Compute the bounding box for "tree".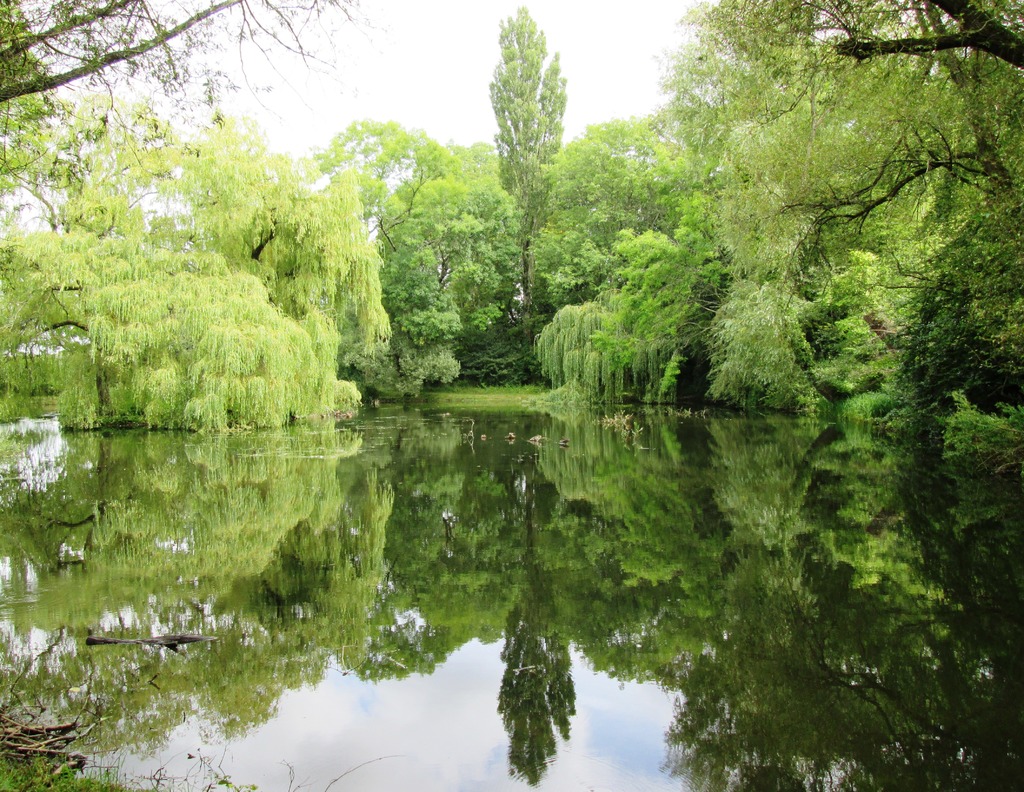
detection(177, 106, 414, 365).
